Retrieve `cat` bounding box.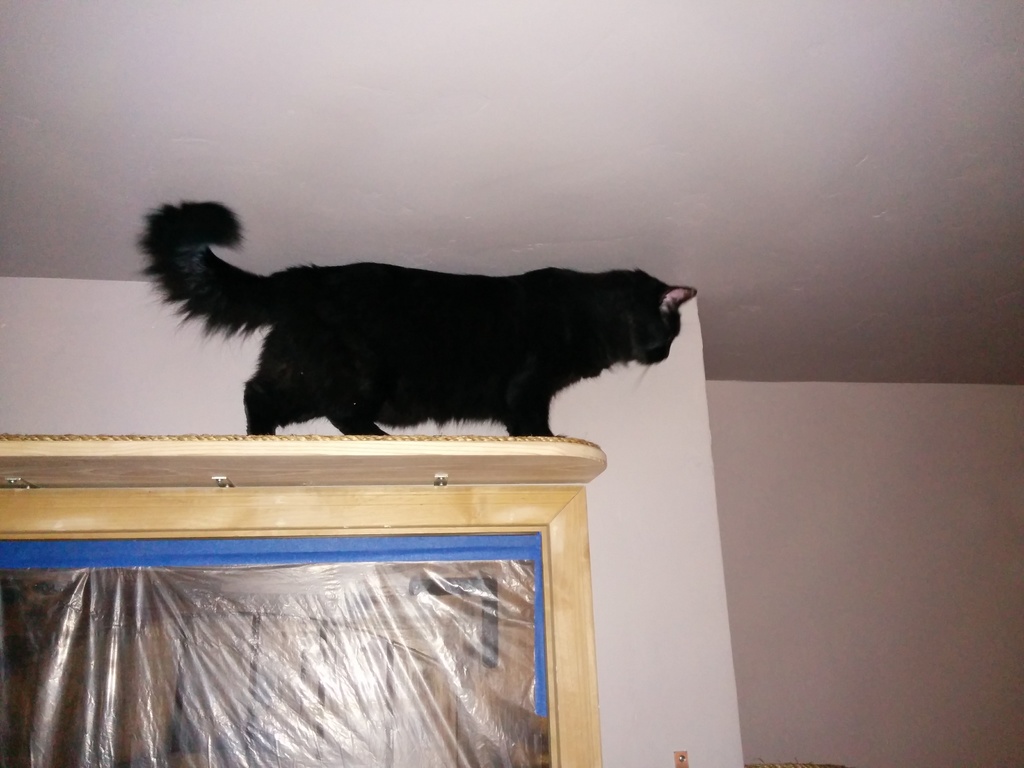
Bounding box: x1=132, y1=196, x2=703, y2=436.
